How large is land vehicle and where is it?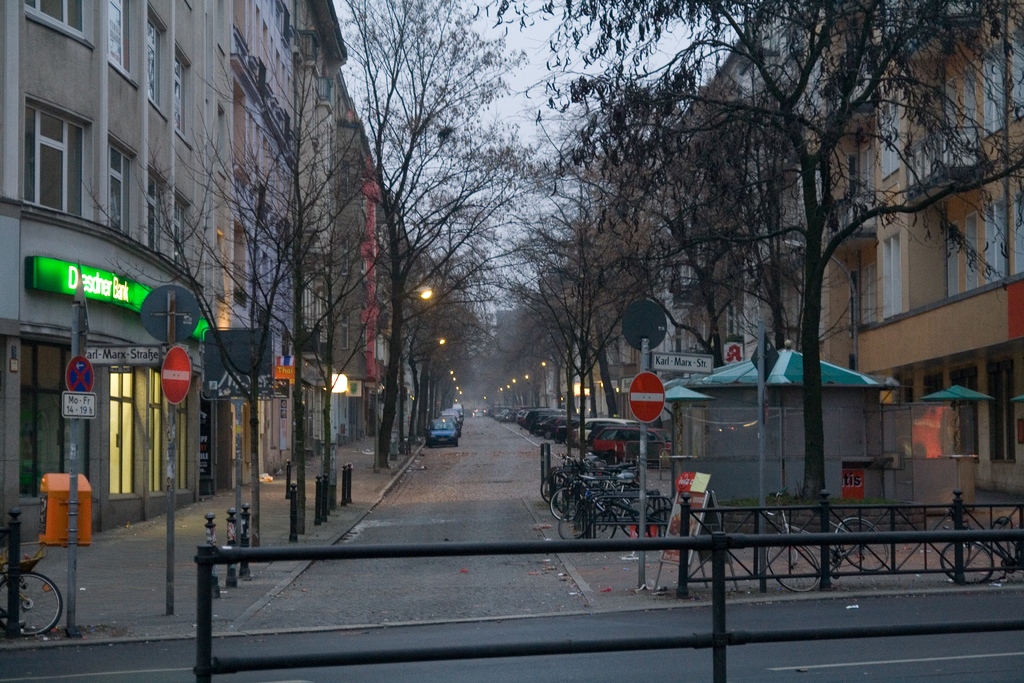
Bounding box: 762 486 888 591.
